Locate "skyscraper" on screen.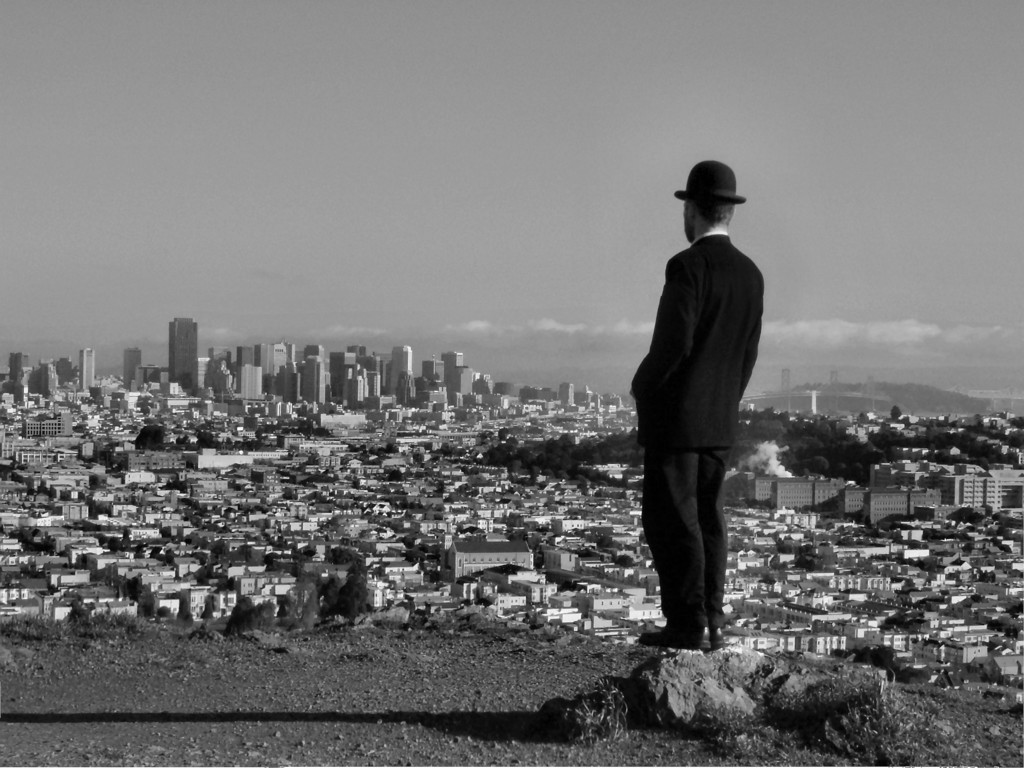
On screen at box(79, 348, 99, 396).
